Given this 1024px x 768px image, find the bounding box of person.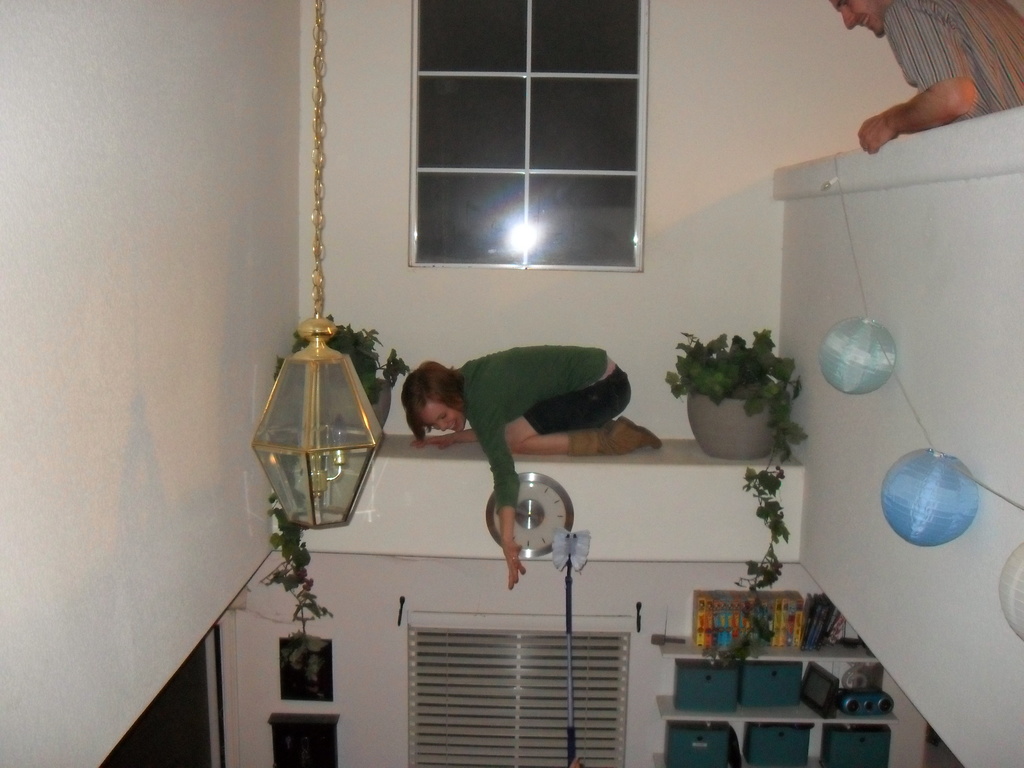
[x1=399, y1=347, x2=661, y2=589].
